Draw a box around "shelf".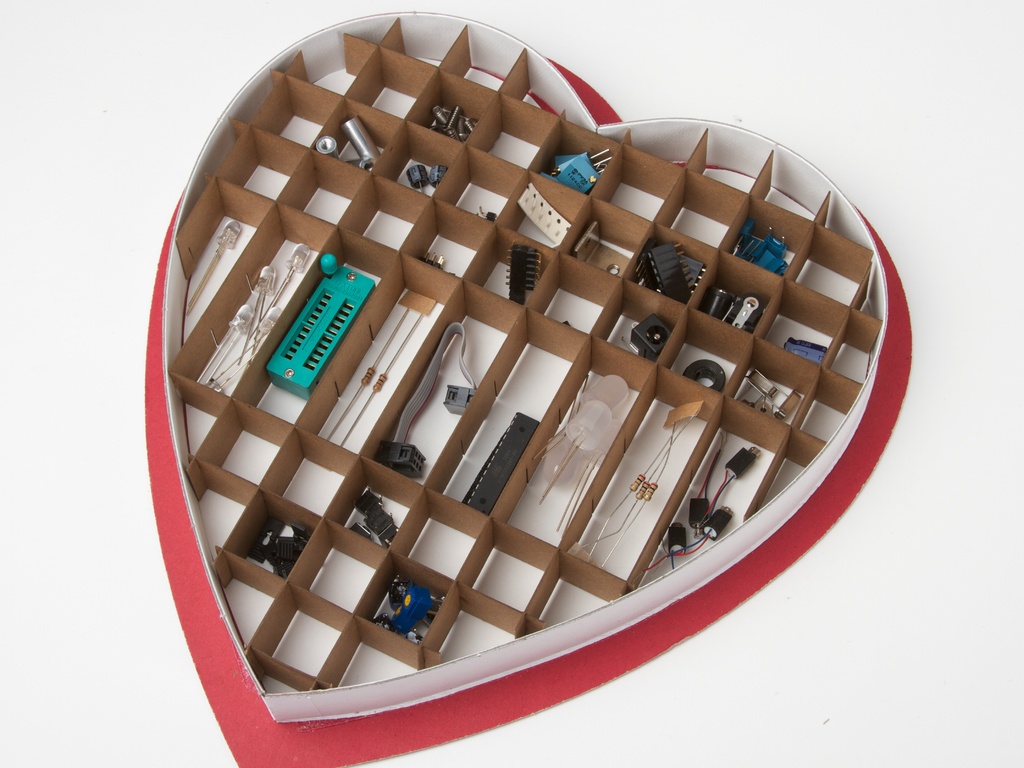
{"x1": 276, "y1": 146, "x2": 371, "y2": 230}.
